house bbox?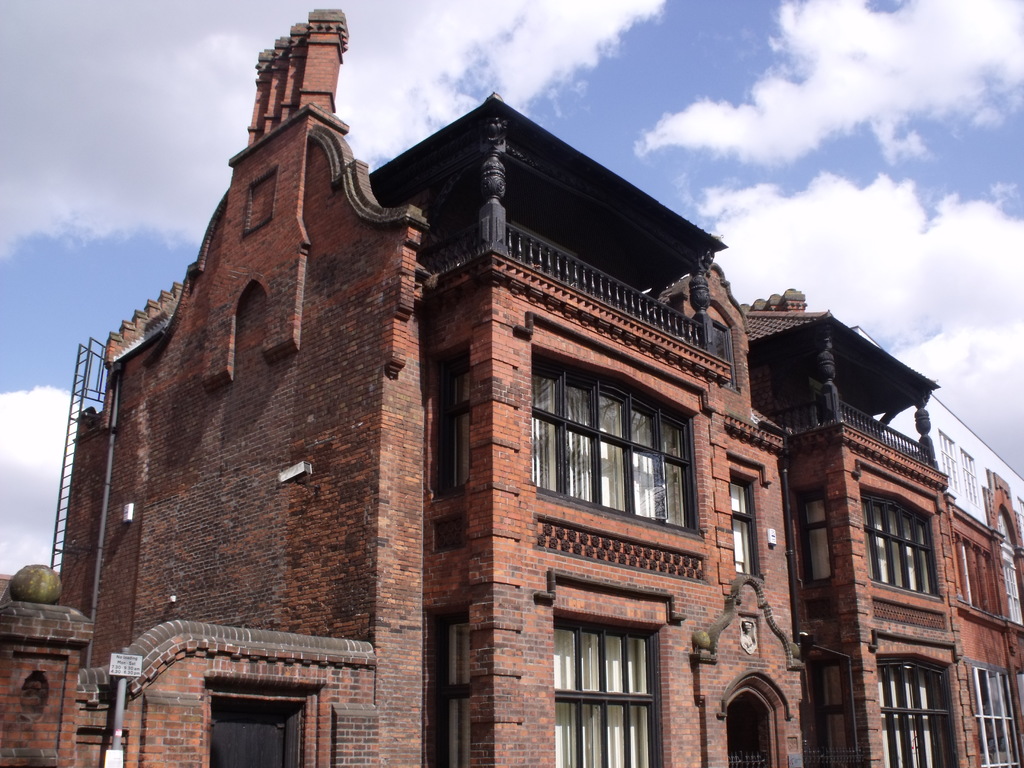
box=[46, 1, 1023, 767]
